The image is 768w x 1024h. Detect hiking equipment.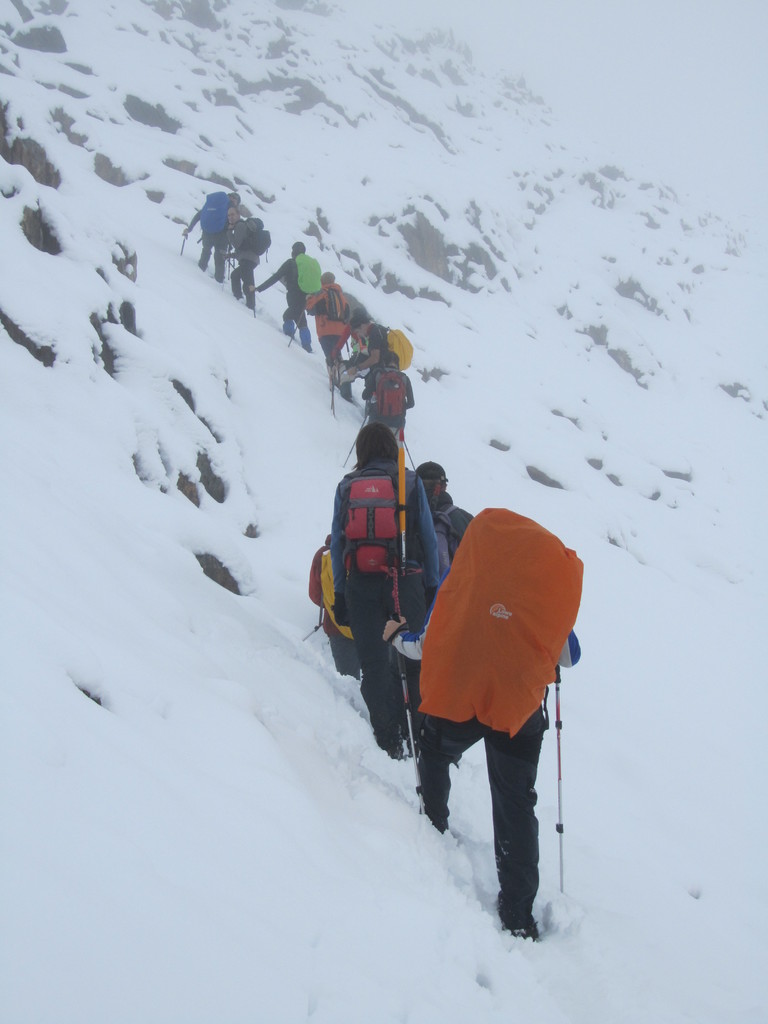
Detection: pyautogui.locateOnScreen(384, 610, 428, 818).
